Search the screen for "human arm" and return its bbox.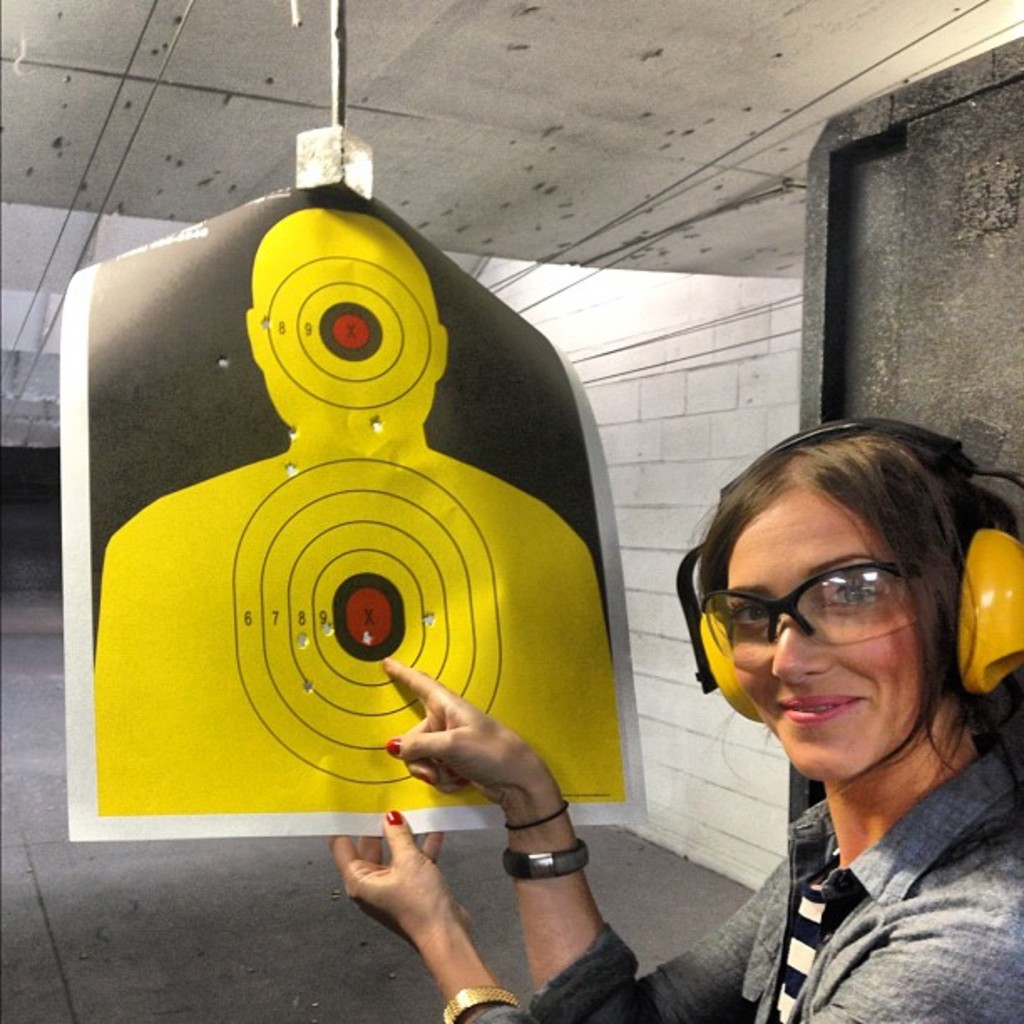
Found: locate(331, 791, 567, 1022).
